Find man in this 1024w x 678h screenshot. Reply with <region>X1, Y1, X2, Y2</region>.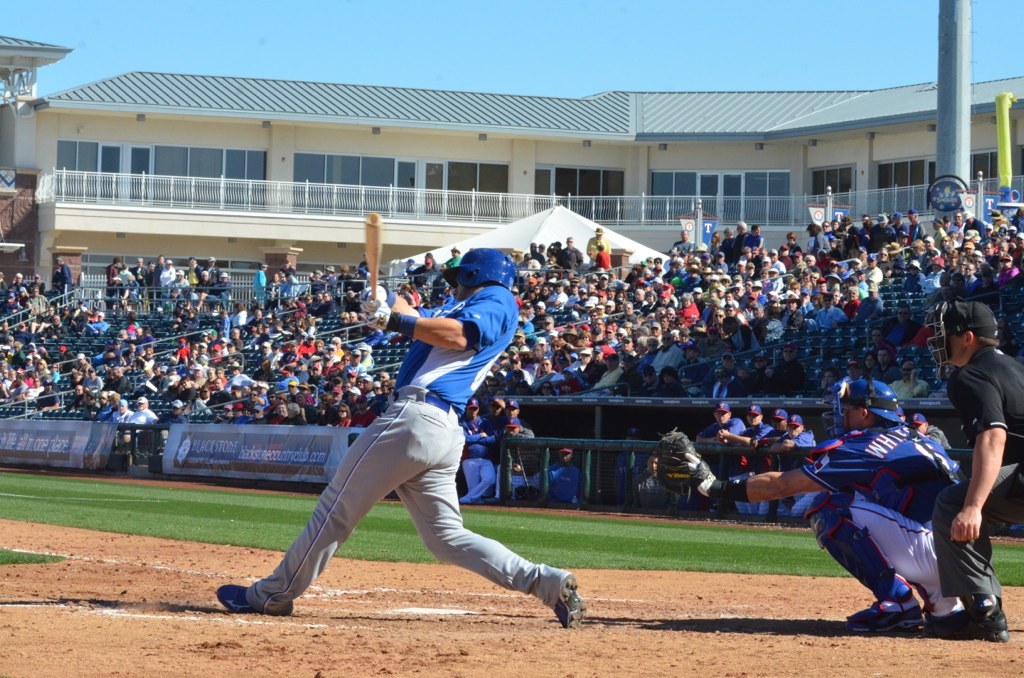
<region>198, 270, 213, 292</region>.
